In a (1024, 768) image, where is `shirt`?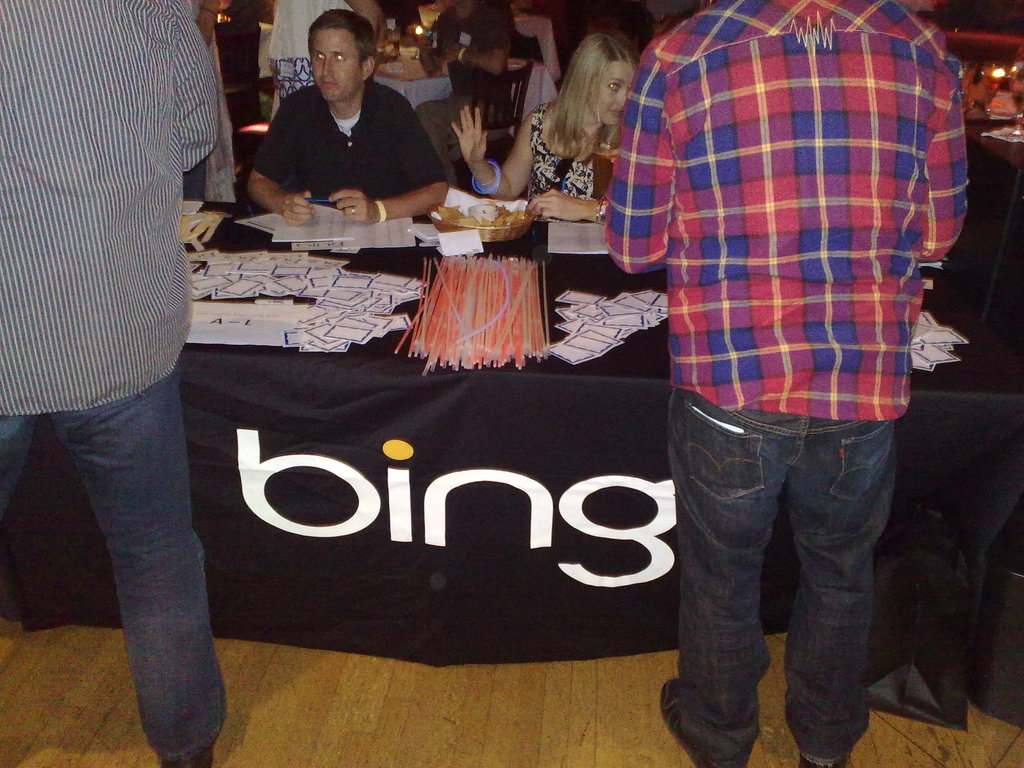
left=248, top=76, right=448, bottom=202.
